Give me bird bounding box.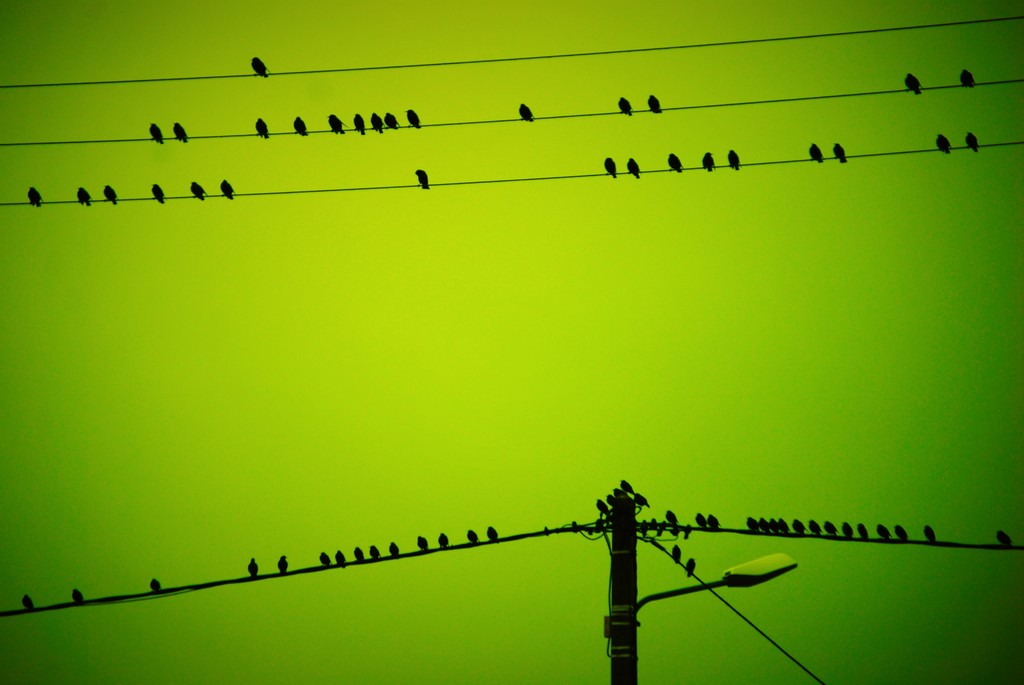
x1=727 y1=148 x2=742 y2=172.
